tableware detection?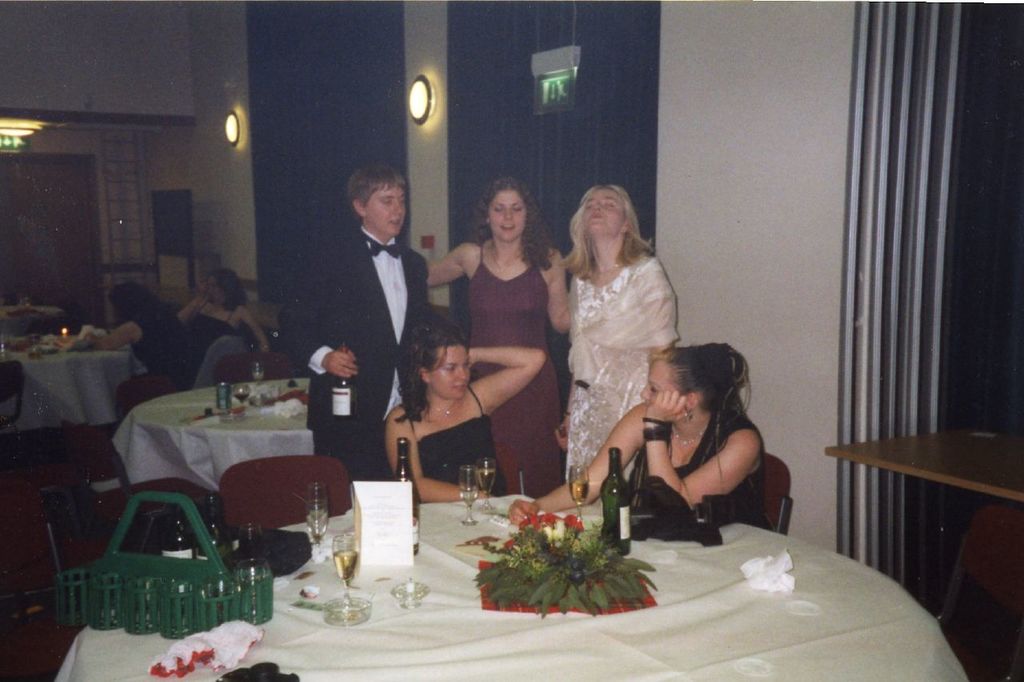
<box>218,381,230,411</box>
